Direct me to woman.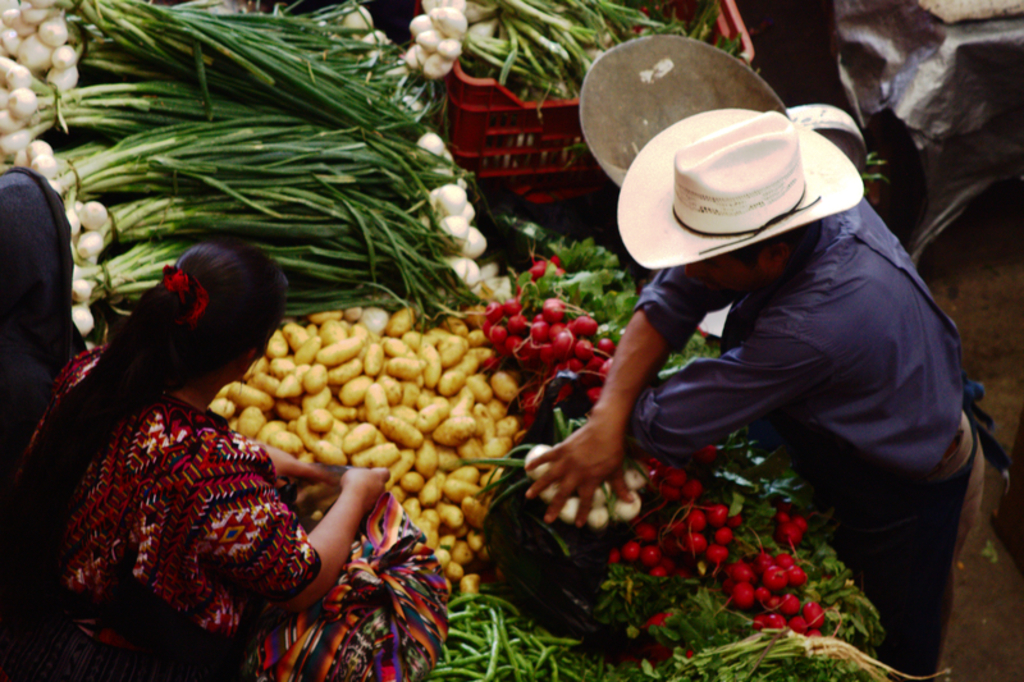
Direction: <box>0,235,393,681</box>.
